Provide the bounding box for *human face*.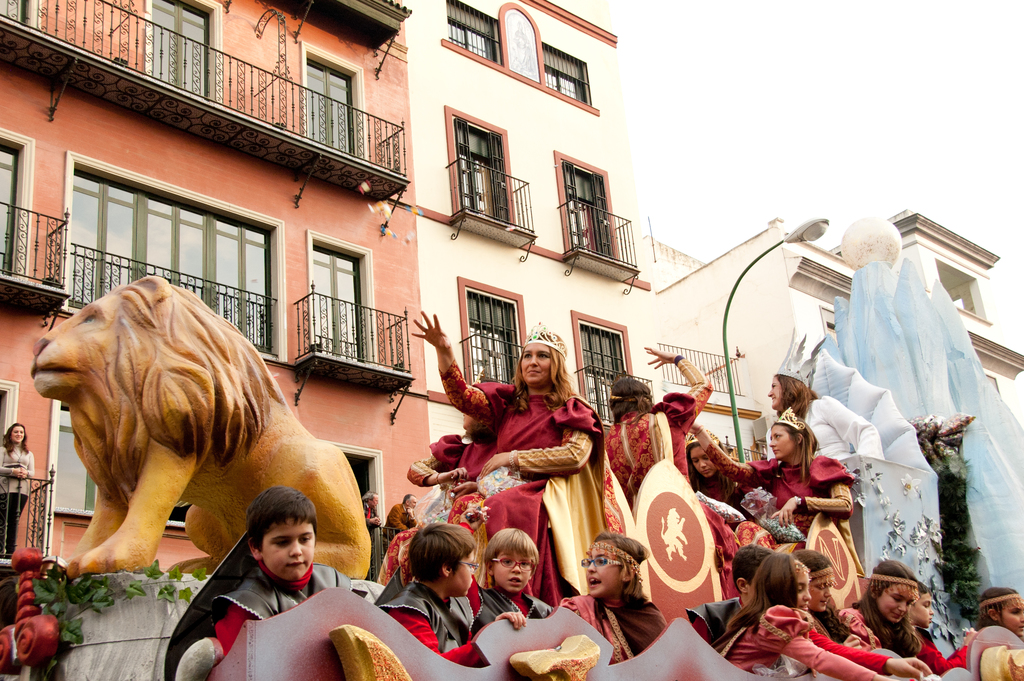
[794,575,810,608].
